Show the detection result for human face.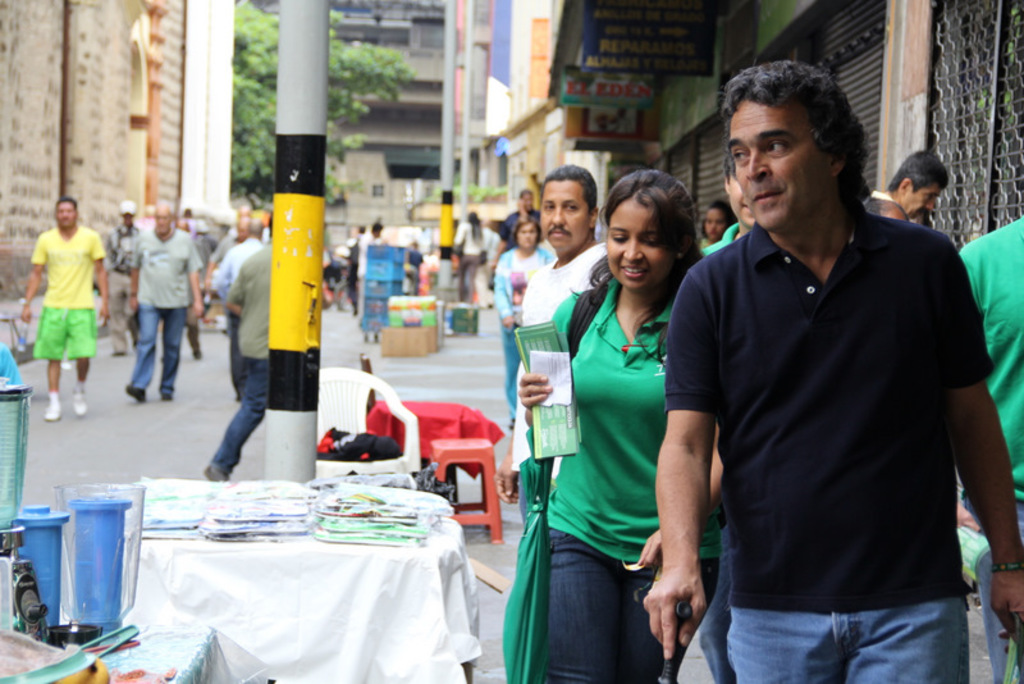
x1=902 y1=187 x2=937 y2=220.
